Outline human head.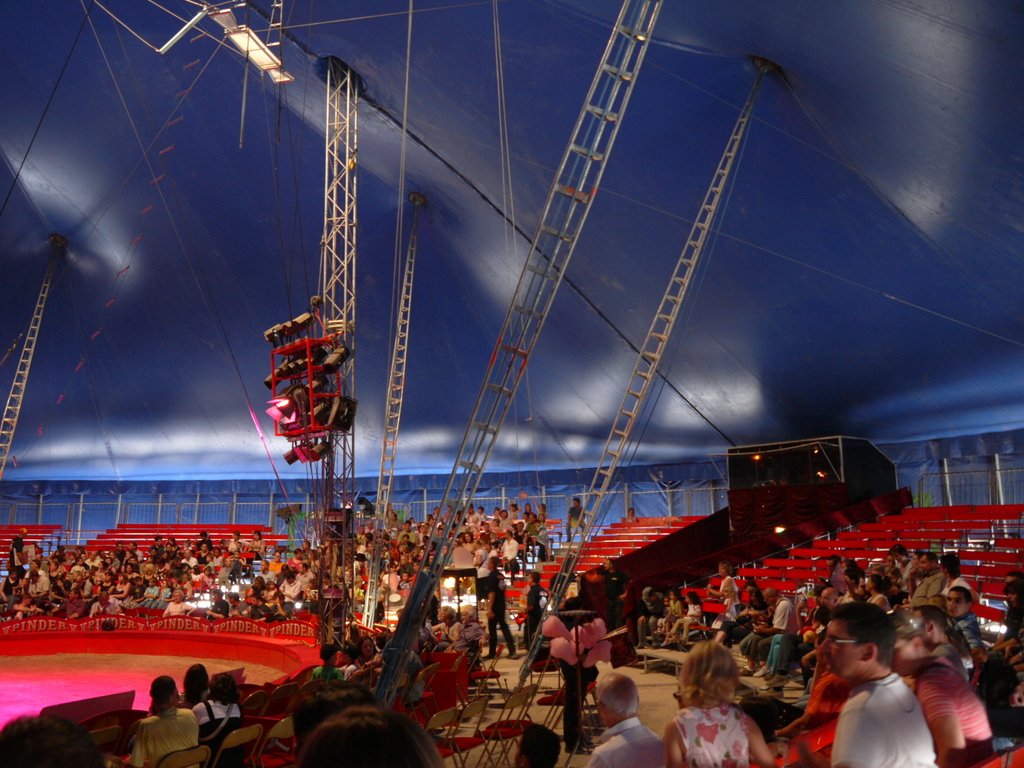
Outline: <bbox>887, 569, 902, 584</bbox>.
